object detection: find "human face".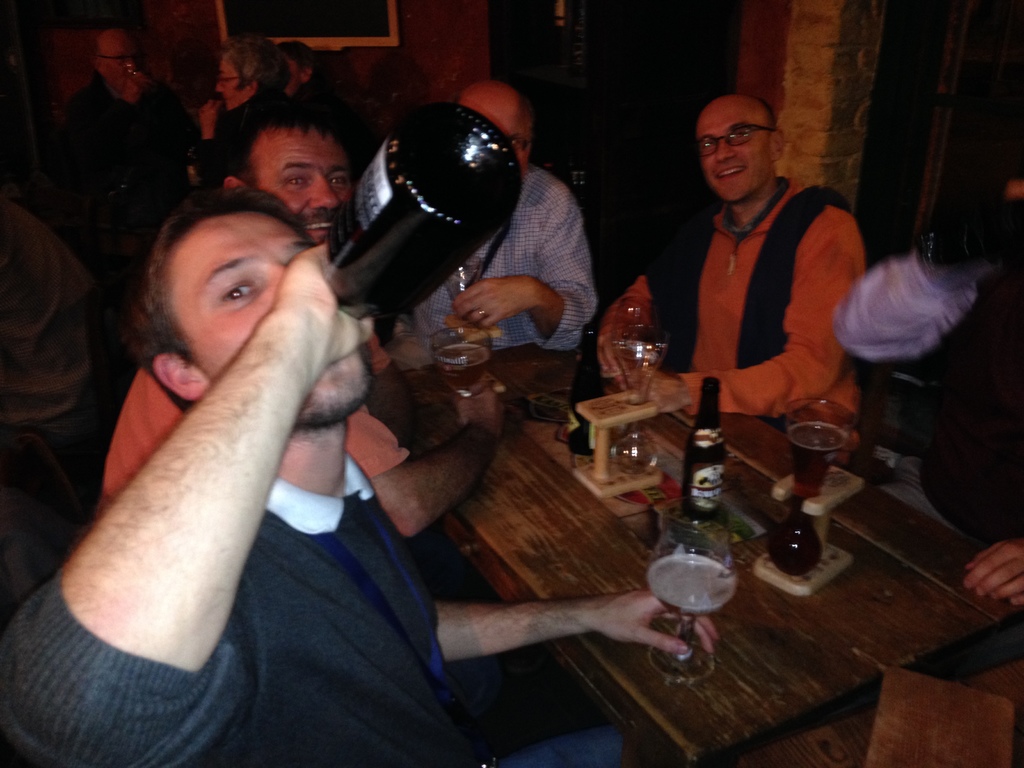
104, 29, 141, 95.
